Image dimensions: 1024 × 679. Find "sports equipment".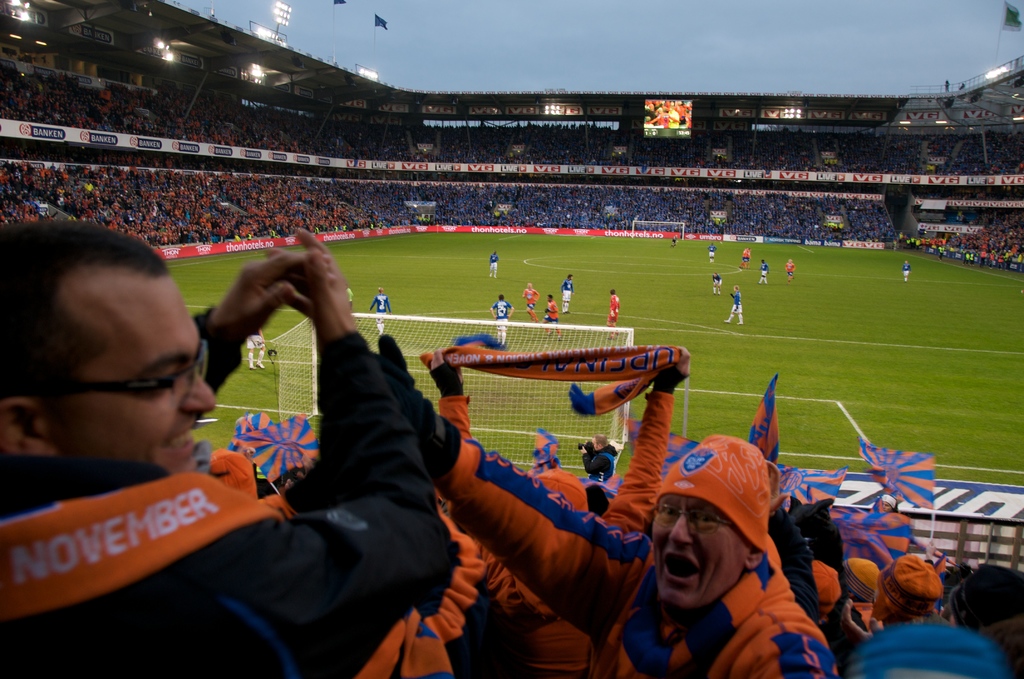
box(635, 217, 686, 245).
